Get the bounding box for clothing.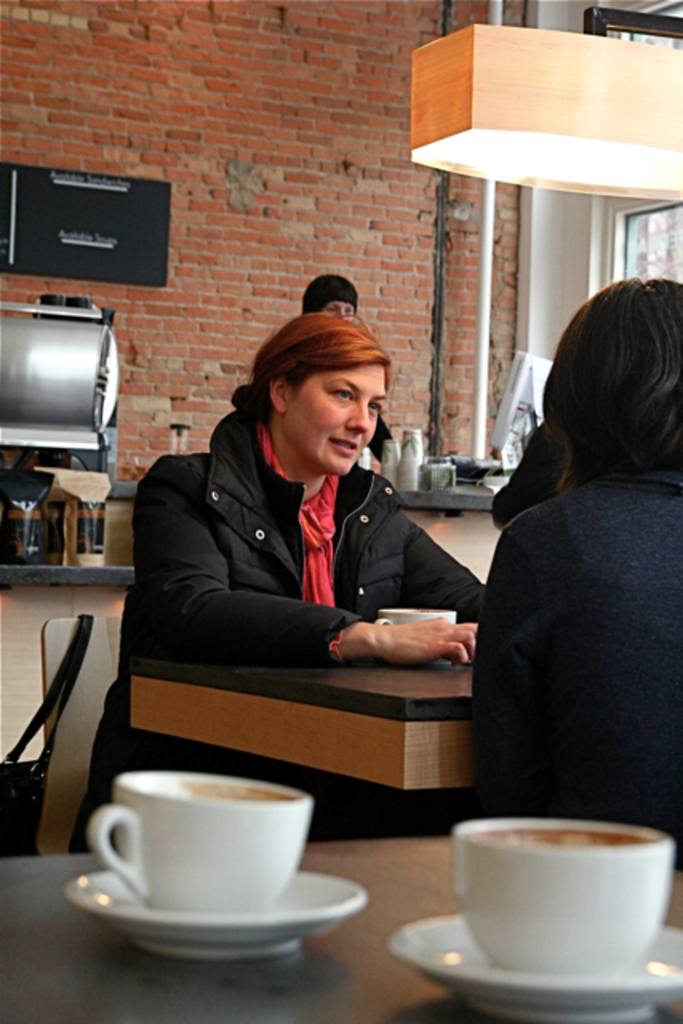
461 318 672 880.
